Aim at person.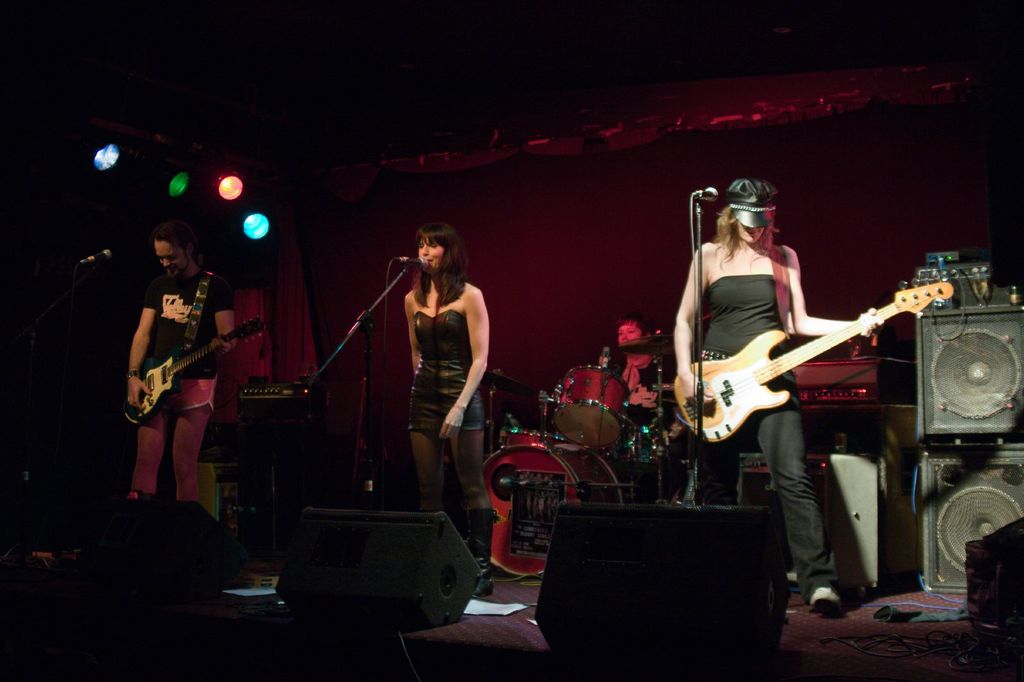
Aimed at left=604, top=313, right=673, bottom=423.
